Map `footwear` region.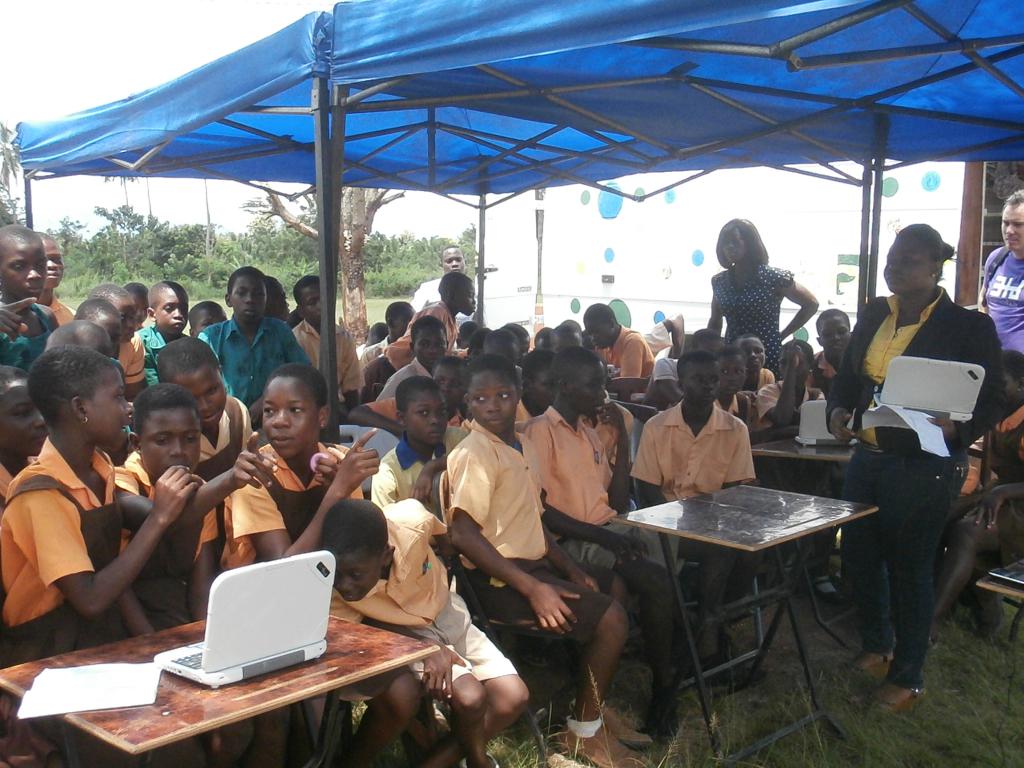
Mapped to region(532, 647, 549, 667).
